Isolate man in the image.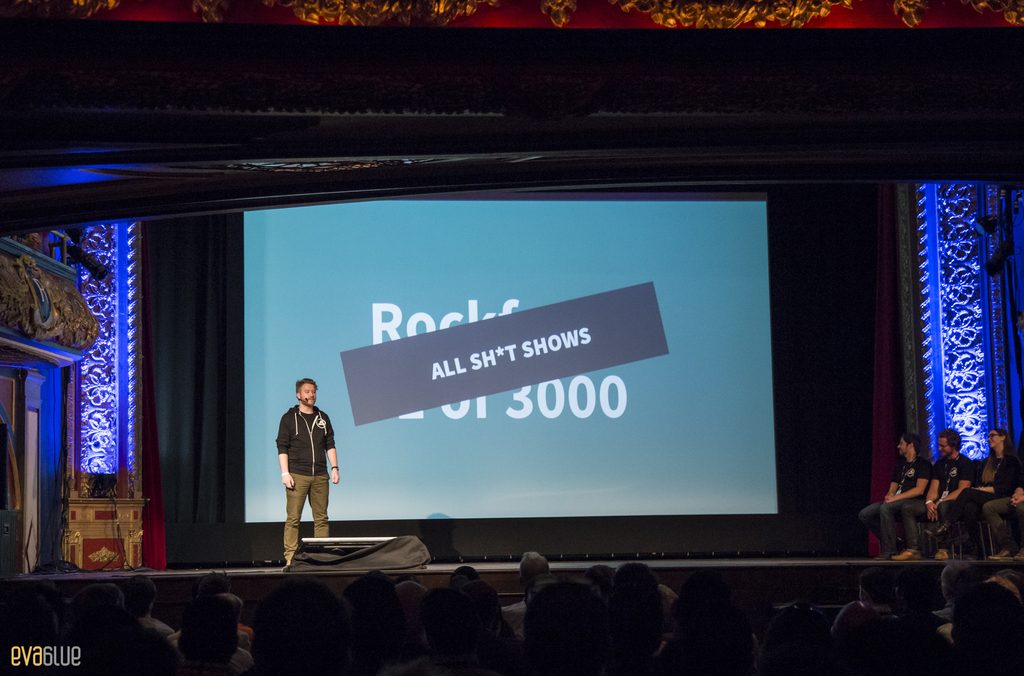
Isolated region: <bbox>938, 557, 976, 626</bbox>.
